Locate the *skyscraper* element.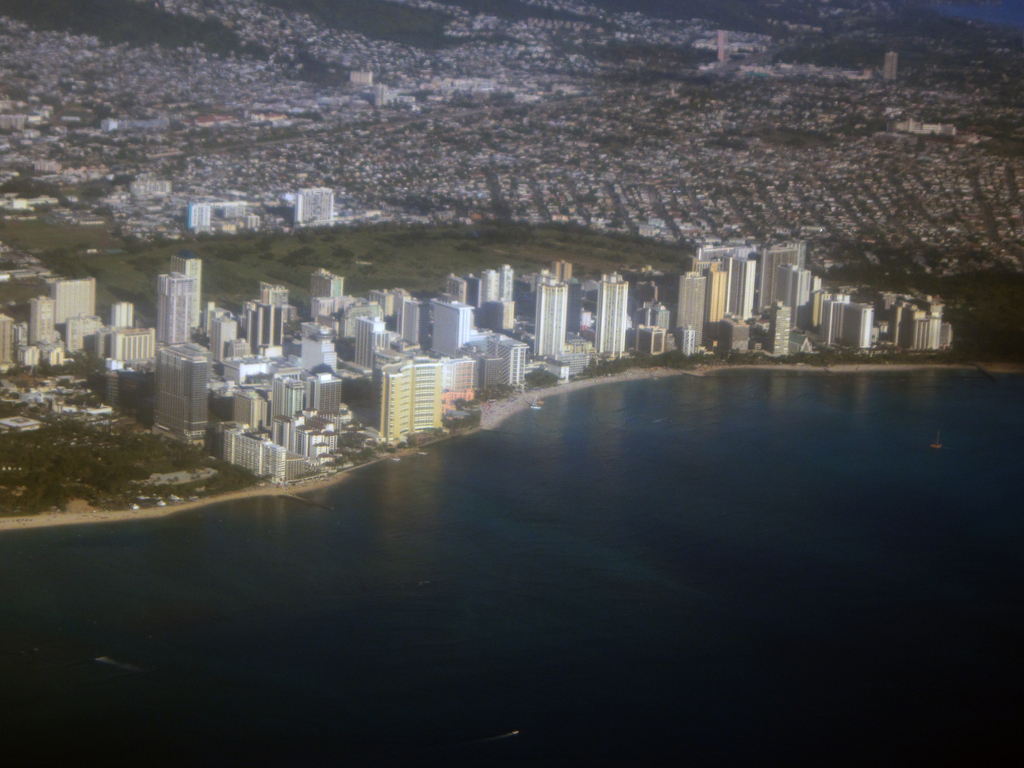
Element bbox: rect(820, 294, 850, 346).
